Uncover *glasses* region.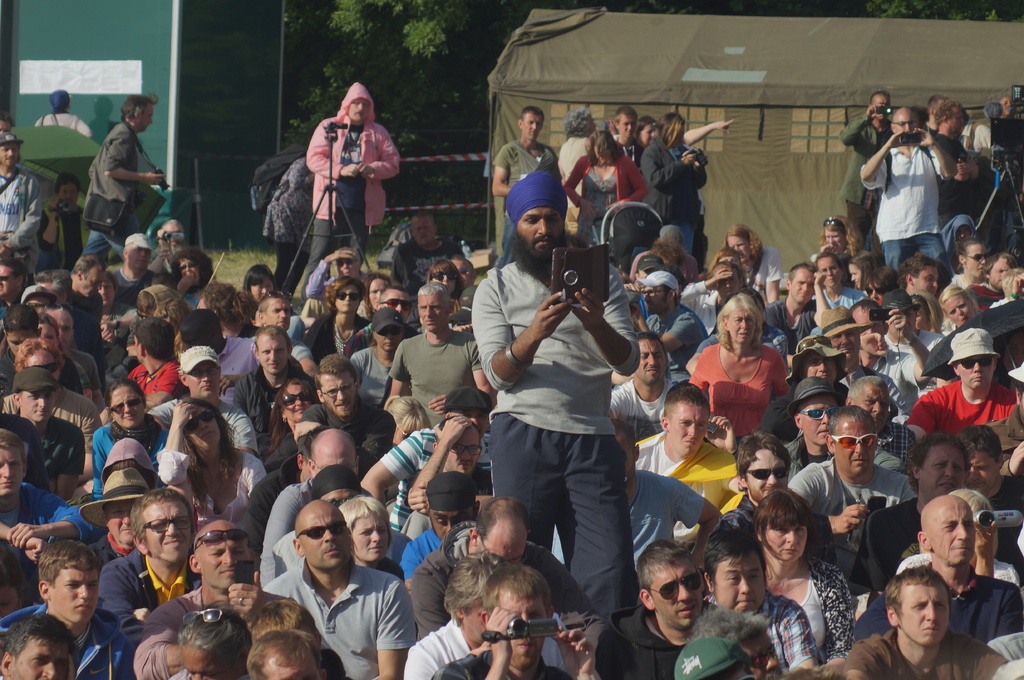
Uncovered: [180, 260, 194, 269].
